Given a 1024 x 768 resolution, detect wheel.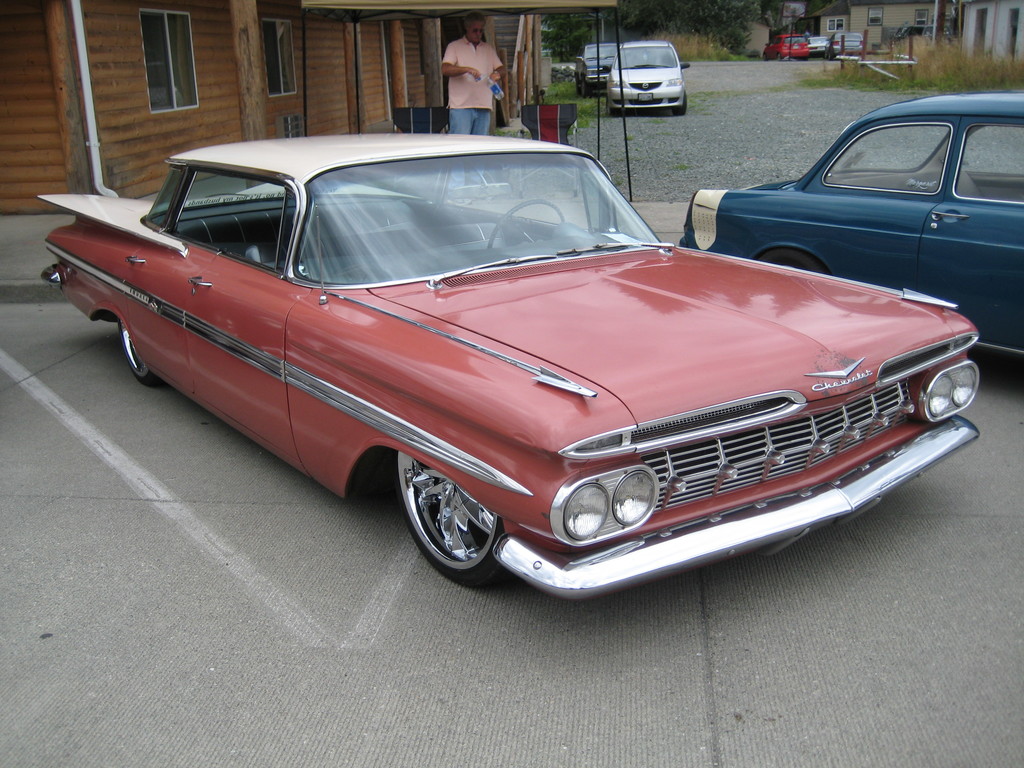
<region>488, 200, 566, 248</region>.
